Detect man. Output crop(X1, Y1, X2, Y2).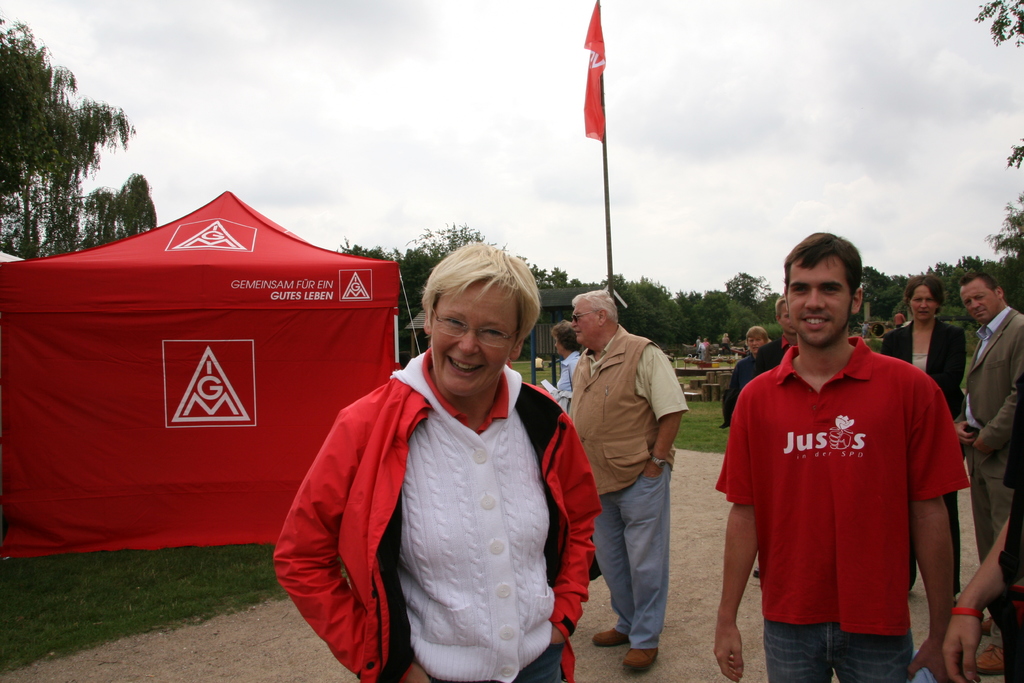
crop(948, 265, 1018, 562).
